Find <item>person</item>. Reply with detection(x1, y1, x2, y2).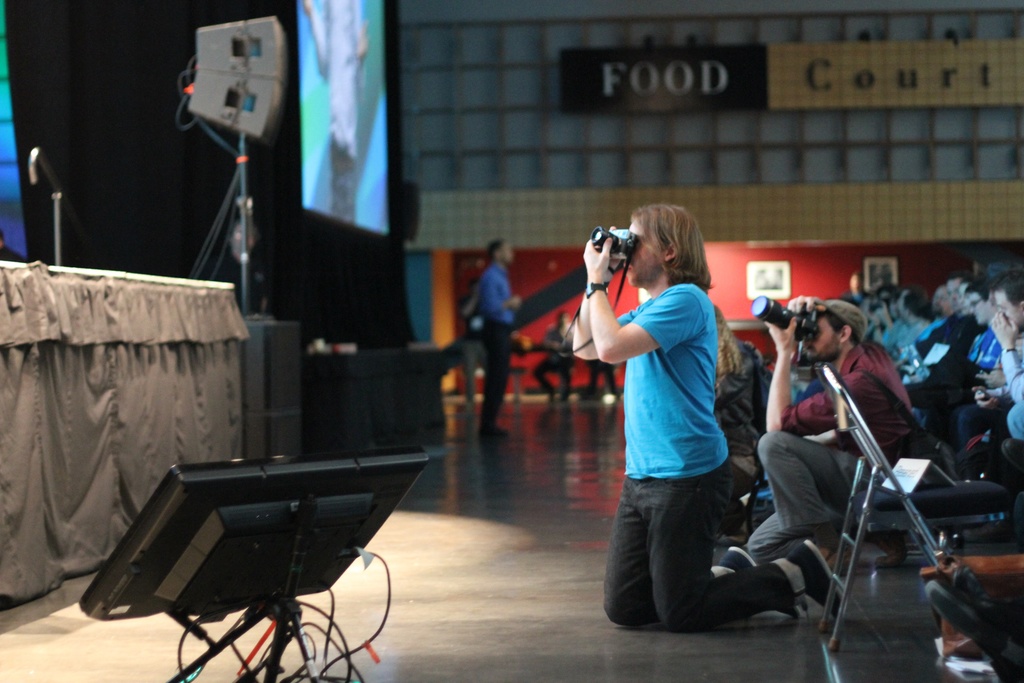
detection(475, 235, 525, 446).
